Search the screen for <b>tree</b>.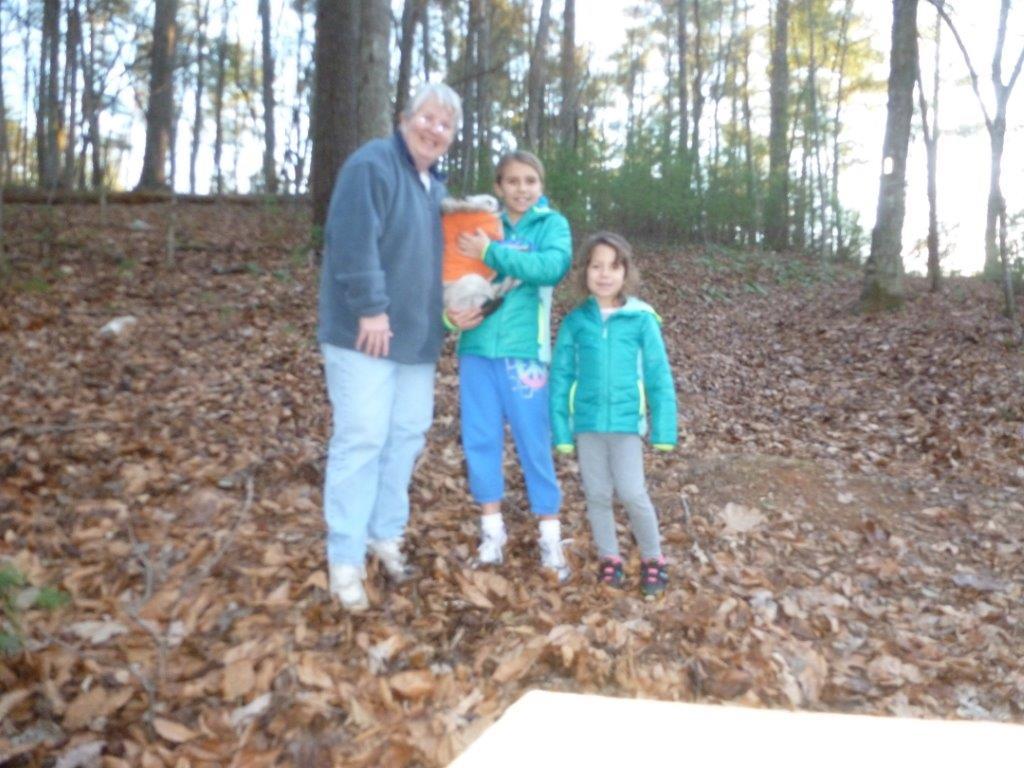
Found at left=759, top=17, right=1005, bottom=338.
